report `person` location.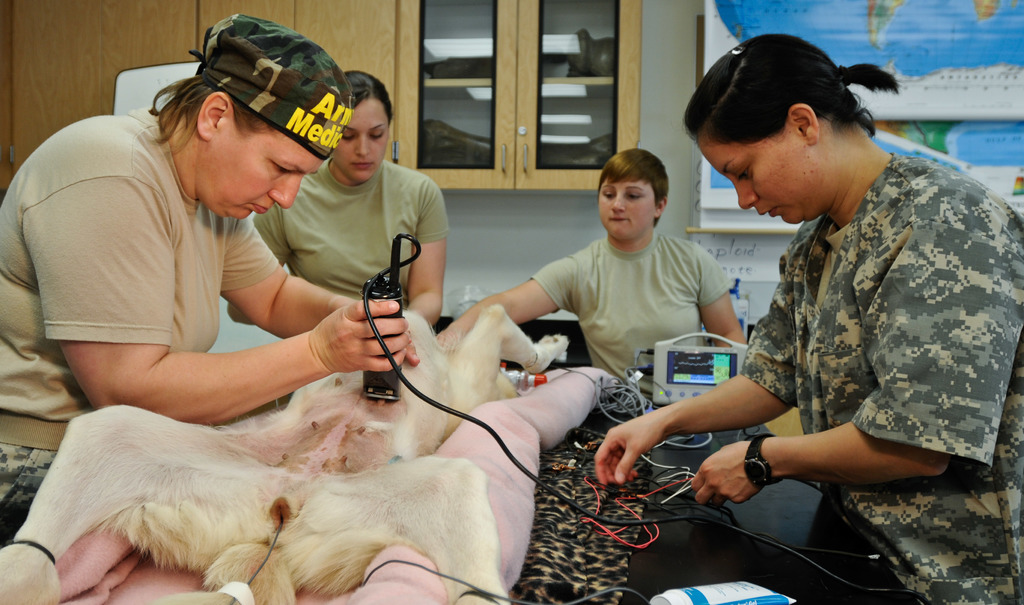
Report: x1=591 y1=34 x2=1023 y2=604.
